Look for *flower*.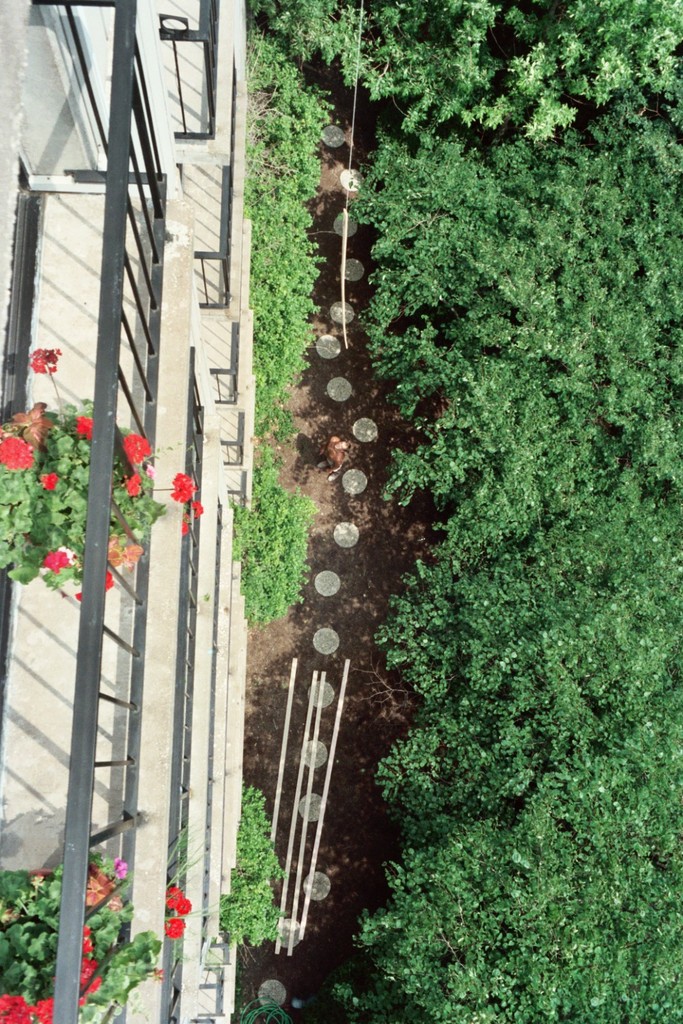
Found: detection(168, 887, 194, 917).
